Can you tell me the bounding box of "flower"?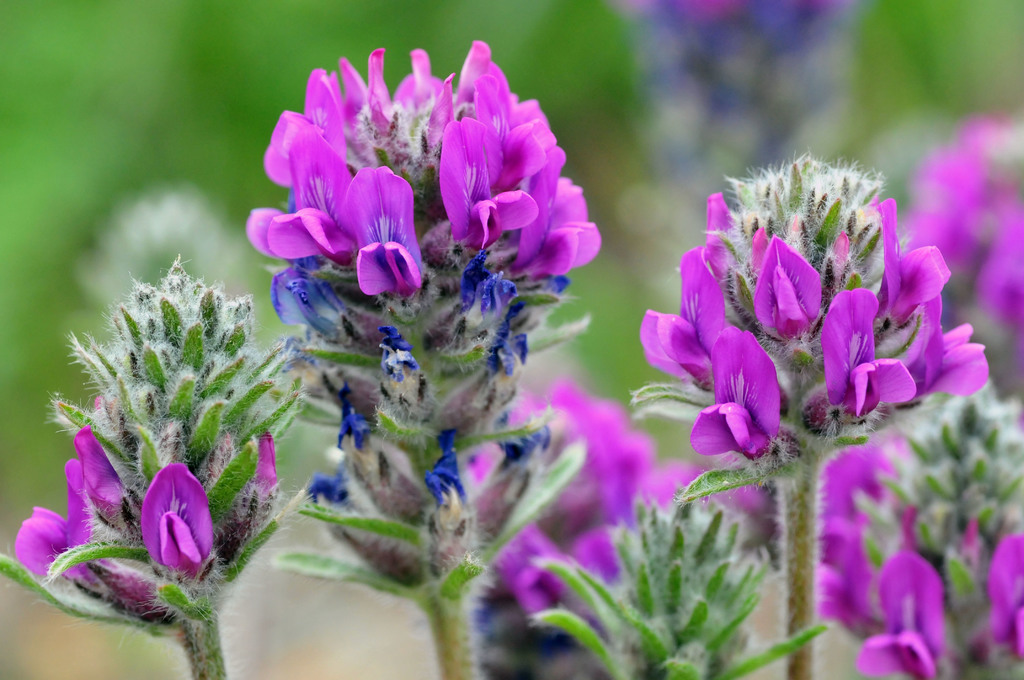
723 433 1023 679.
